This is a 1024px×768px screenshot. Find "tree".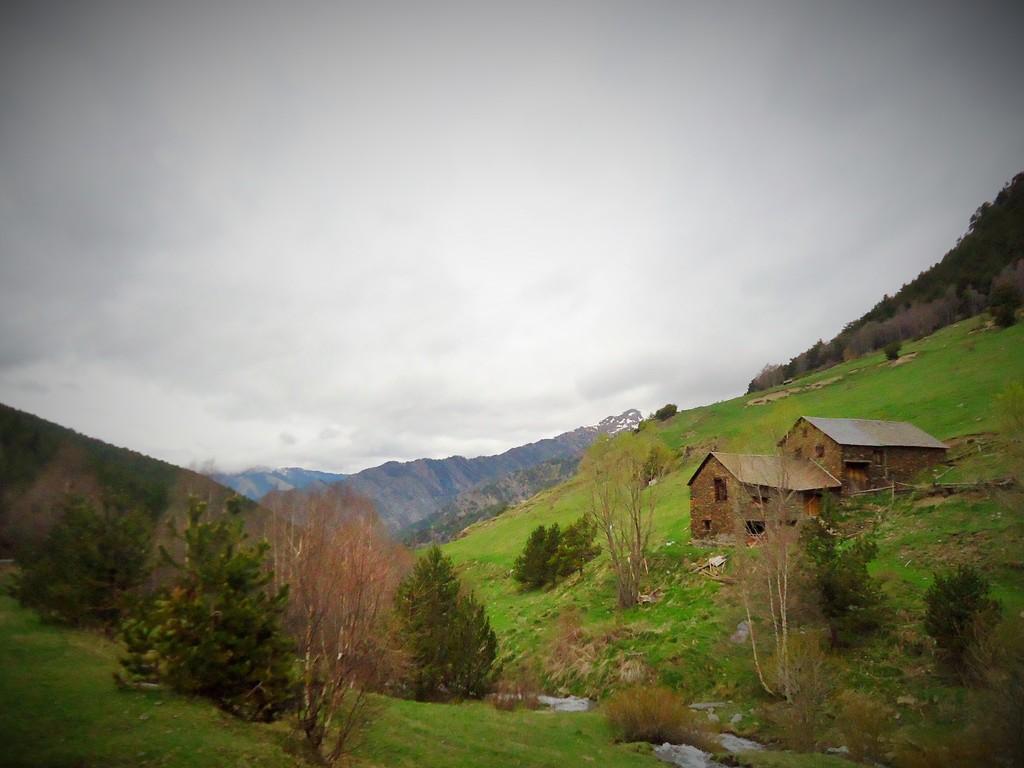
Bounding box: [650,399,678,420].
